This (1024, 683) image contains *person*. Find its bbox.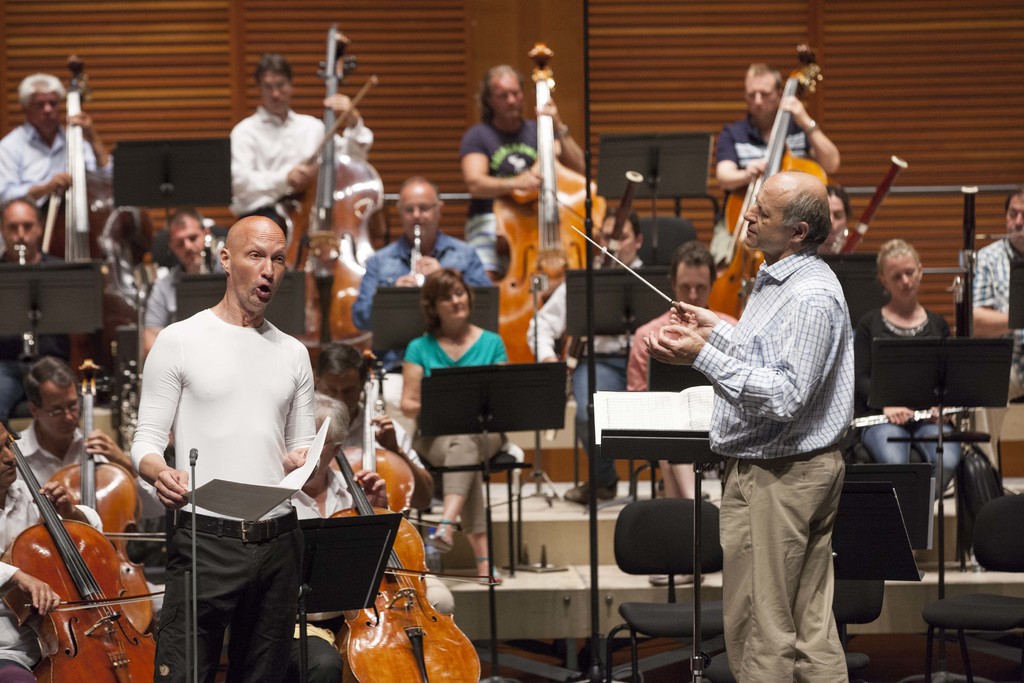
{"left": 0, "top": 420, "right": 98, "bottom": 682}.
